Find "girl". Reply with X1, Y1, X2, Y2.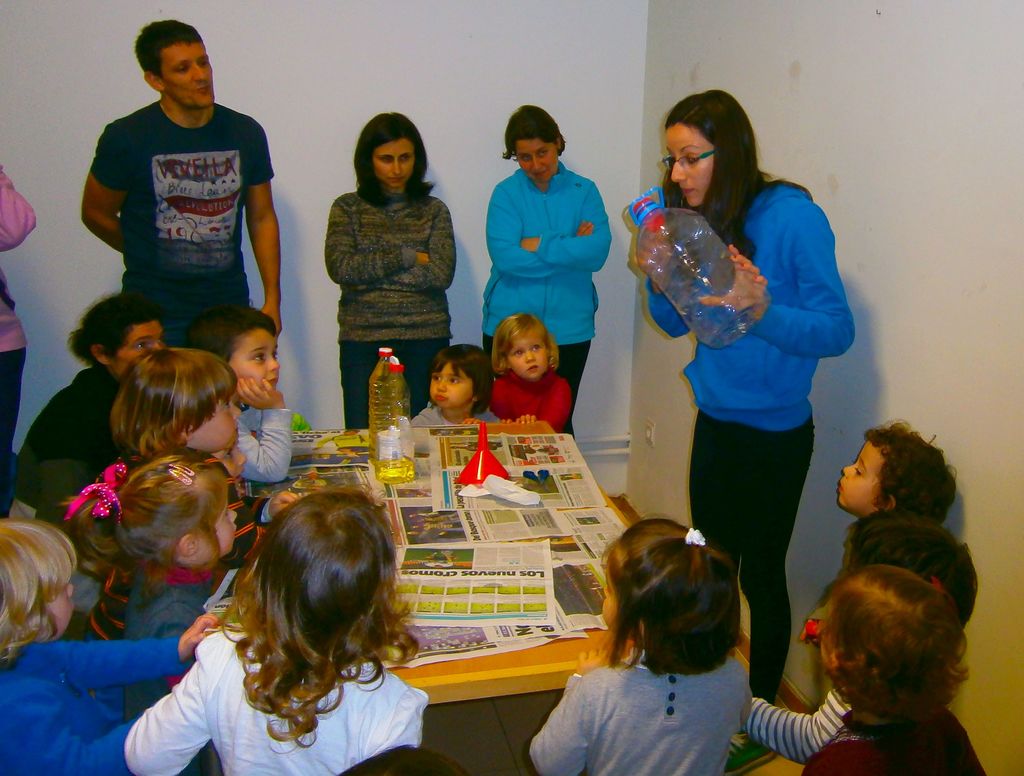
46, 448, 243, 725.
